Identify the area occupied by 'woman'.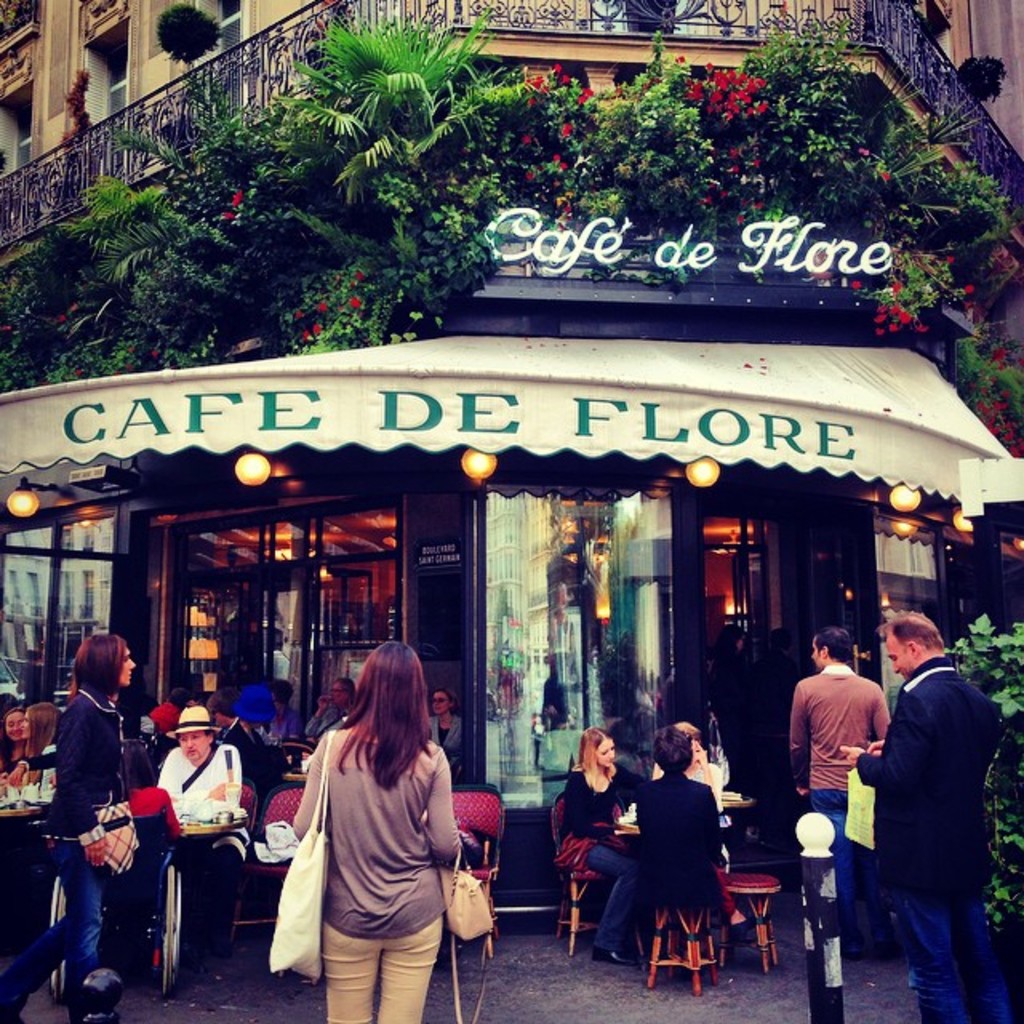
Area: x1=269 y1=653 x2=490 y2=1013.
